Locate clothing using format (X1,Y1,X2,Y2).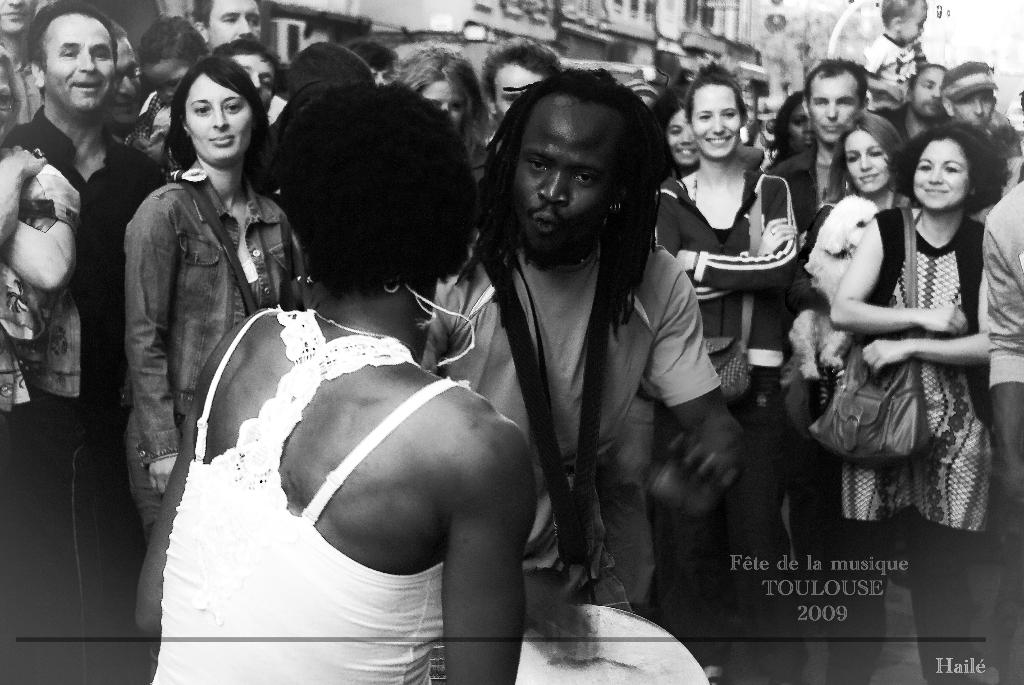
(824,205,996,659).
